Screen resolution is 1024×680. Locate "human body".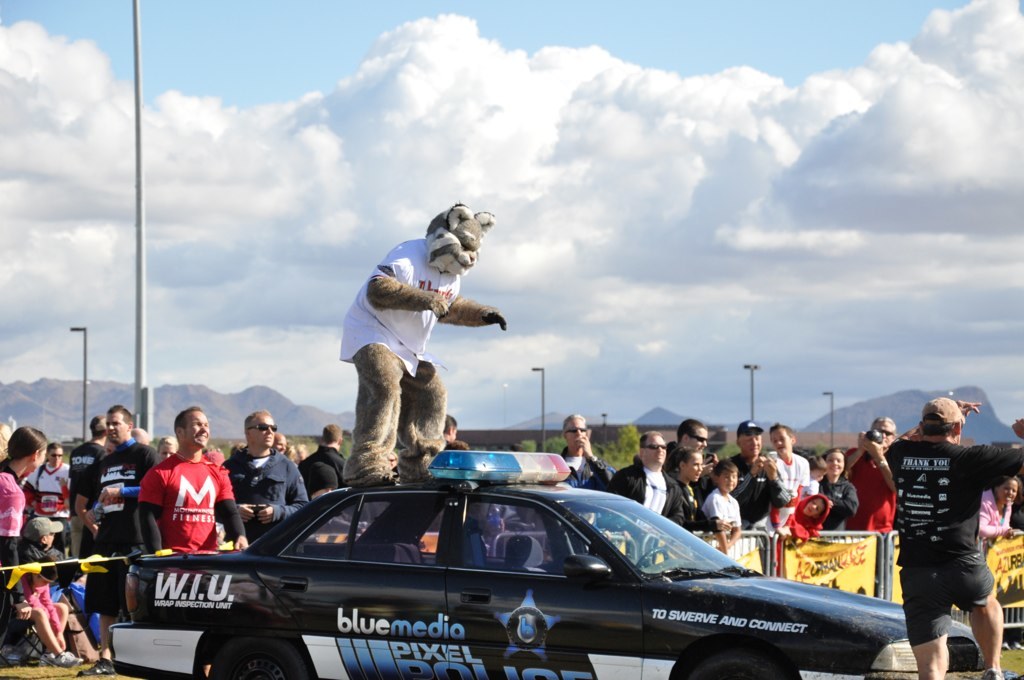
{"x1": 91, "y1": 413, "x2": 153, "y2": 598}.
